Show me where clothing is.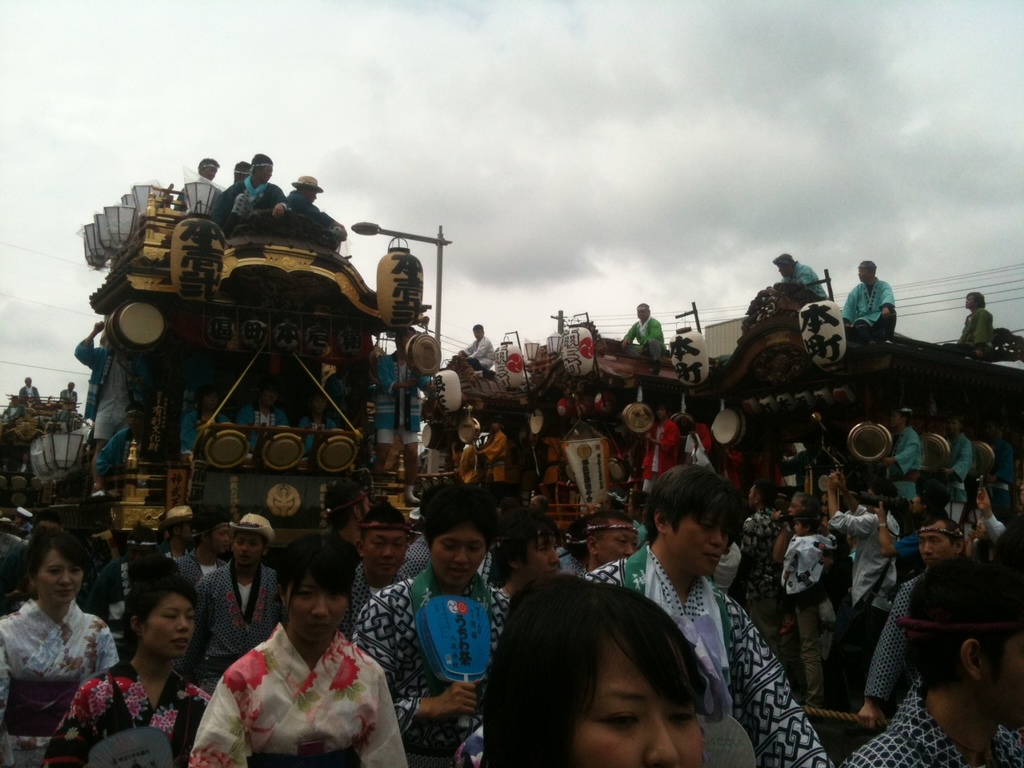
clothing is at [378,350,434,448].
